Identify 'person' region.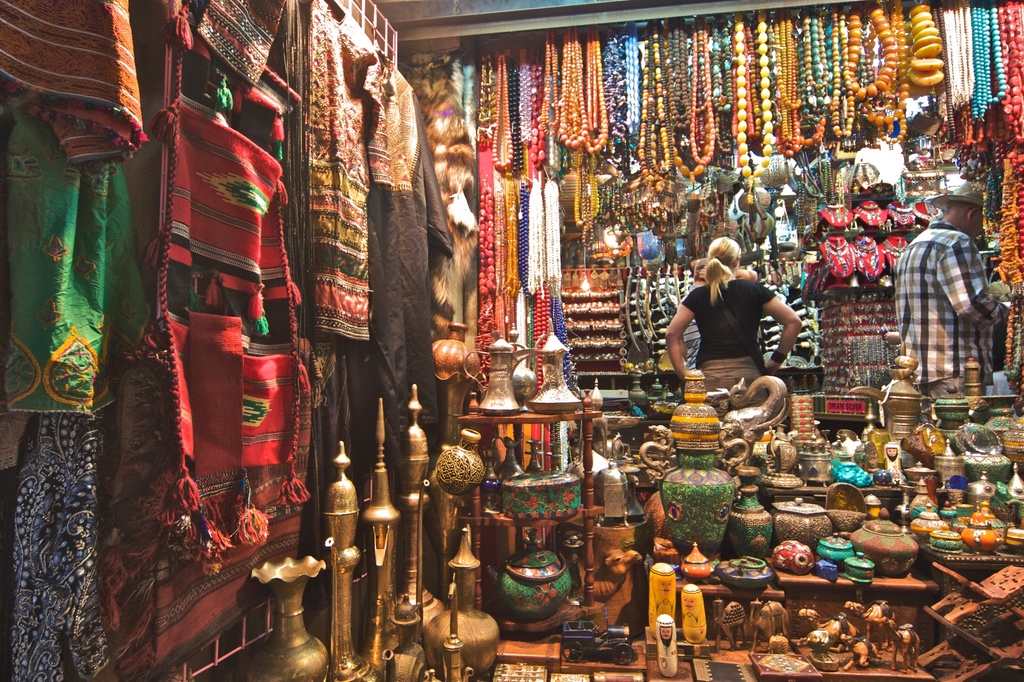
Region: rect(663, 237, 801, 405).
